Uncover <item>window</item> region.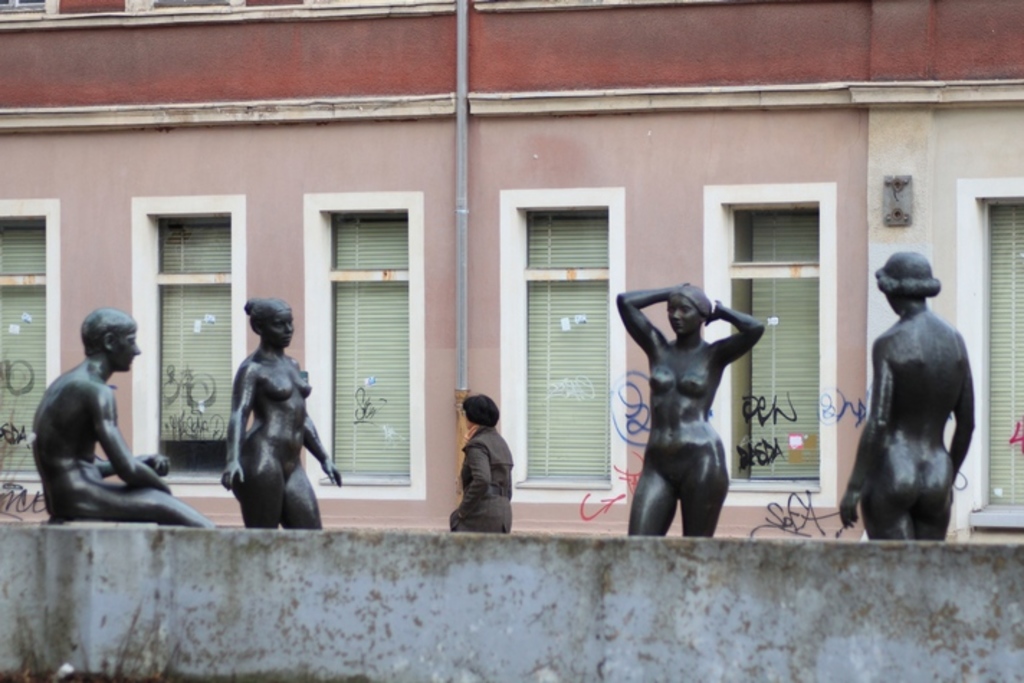
Uncovered: x1=729 y1=203 x2=820 y2=490.
